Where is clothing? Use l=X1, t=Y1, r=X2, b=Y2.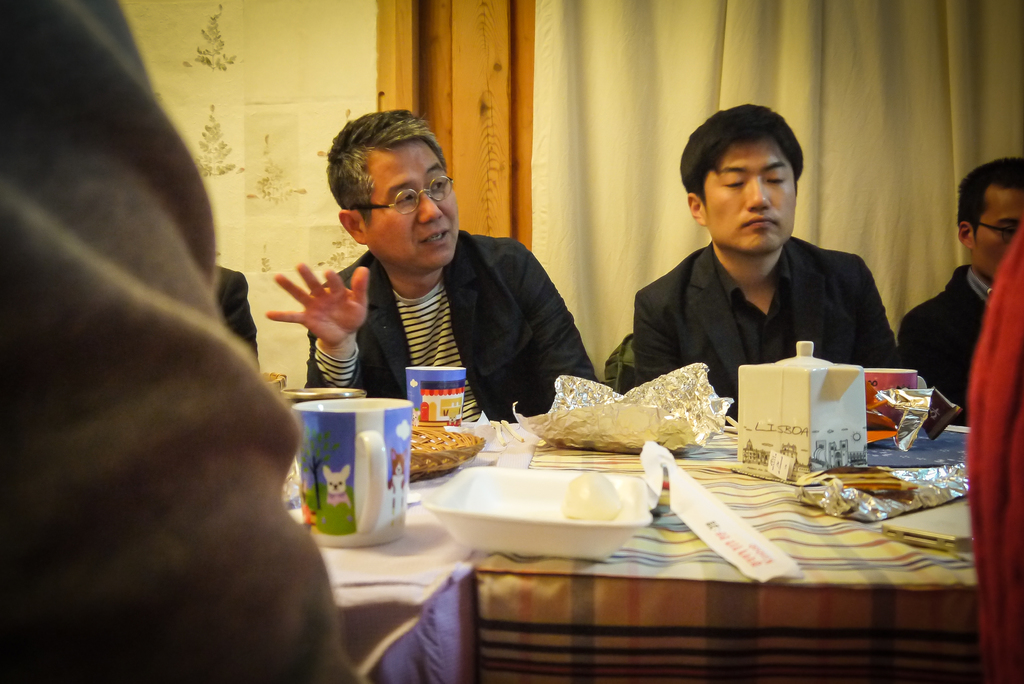
l=887, t=256, r=984, b=431.
